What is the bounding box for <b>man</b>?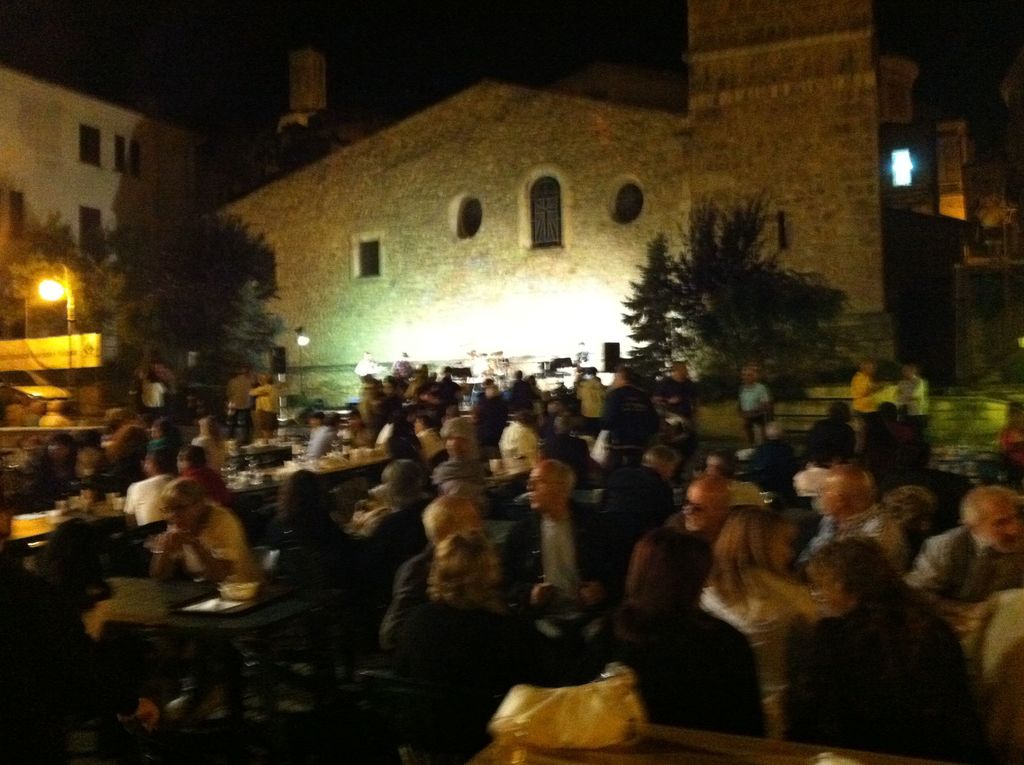
(left=908, top=487, right=1023, bottom=622).
